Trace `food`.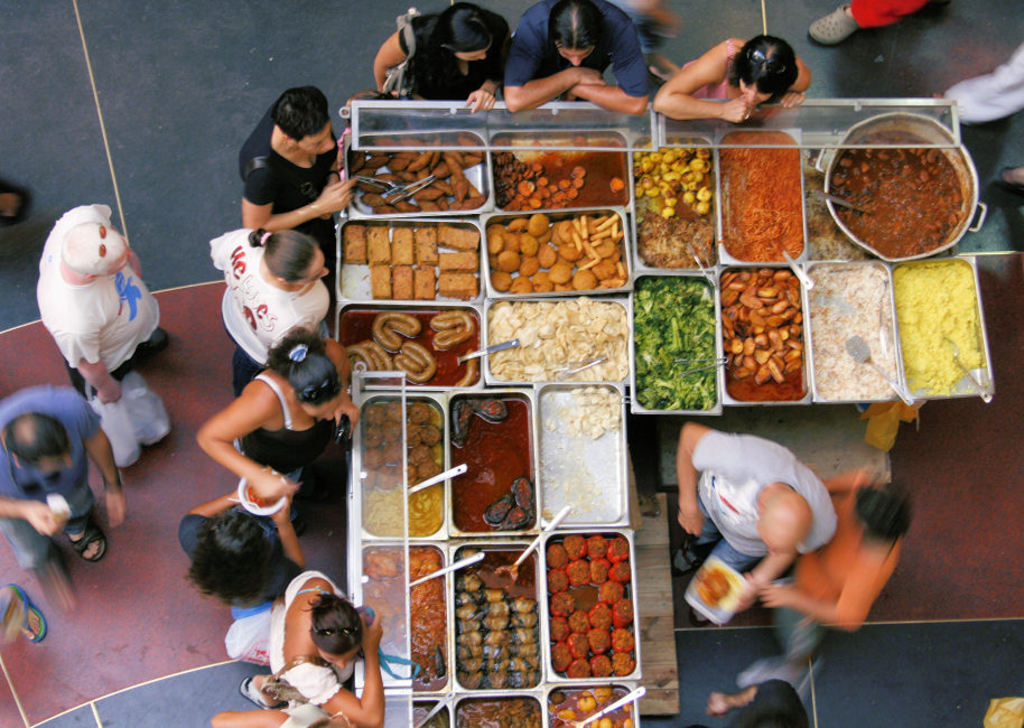
Traced to box(550, 641, 571, 672).
